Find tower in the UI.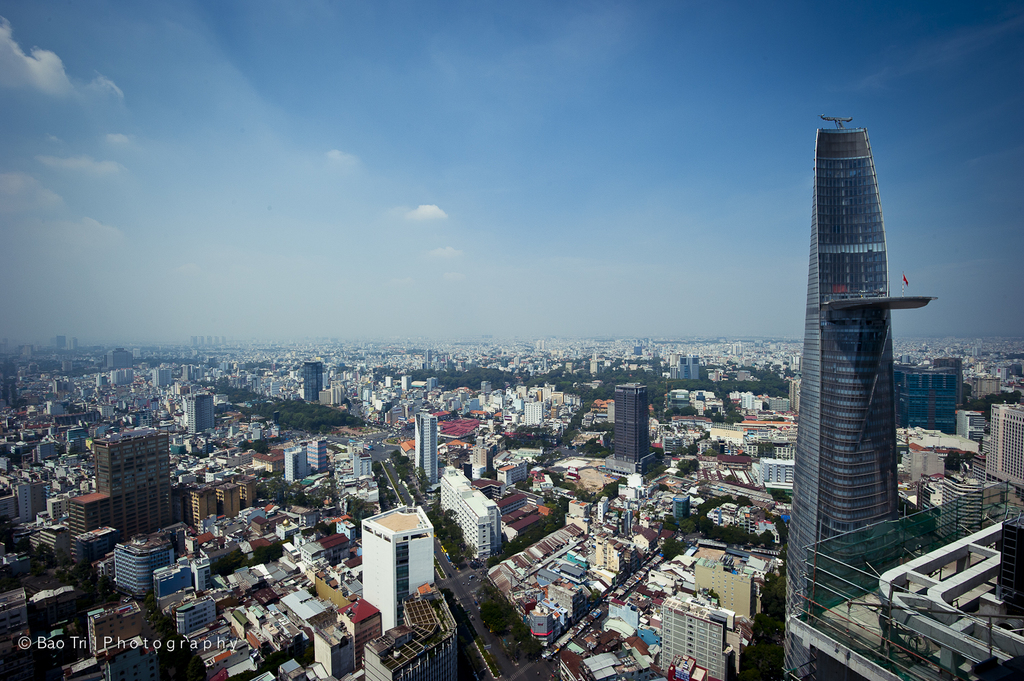
UI element at l=191, t=392, r=213, b=426.
